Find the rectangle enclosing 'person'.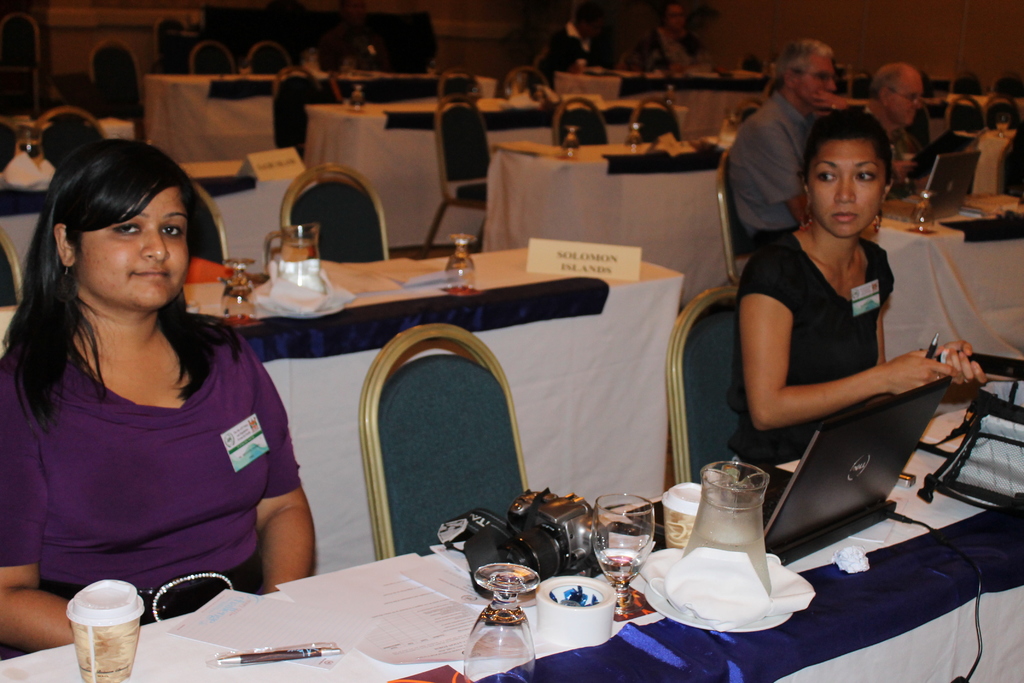
(852,60,930,201).
